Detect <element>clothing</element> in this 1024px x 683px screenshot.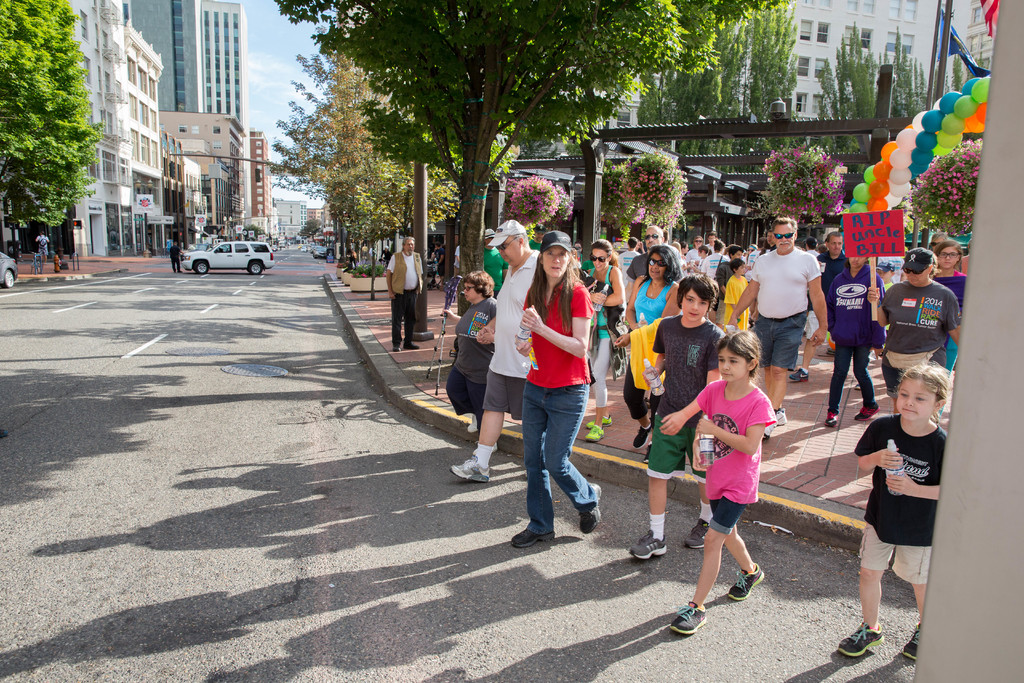
Detection: 481,248,539,419.
